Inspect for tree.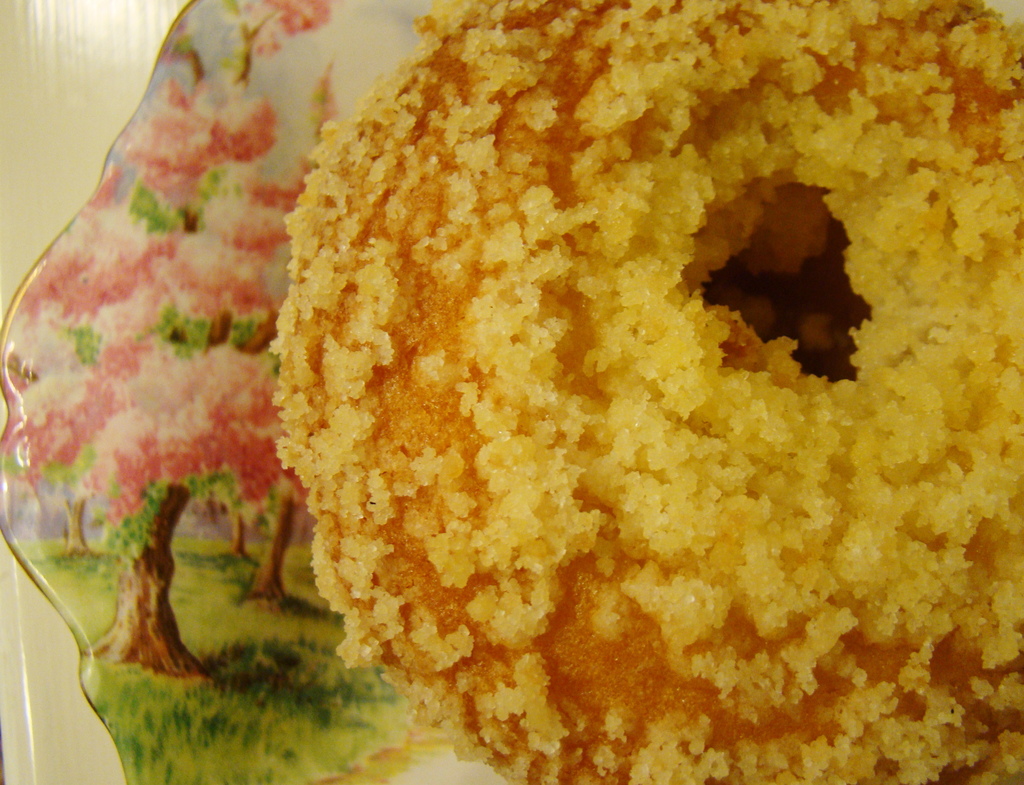
Inspection: <bbox>52, 484, 86, 567</bbox>.
